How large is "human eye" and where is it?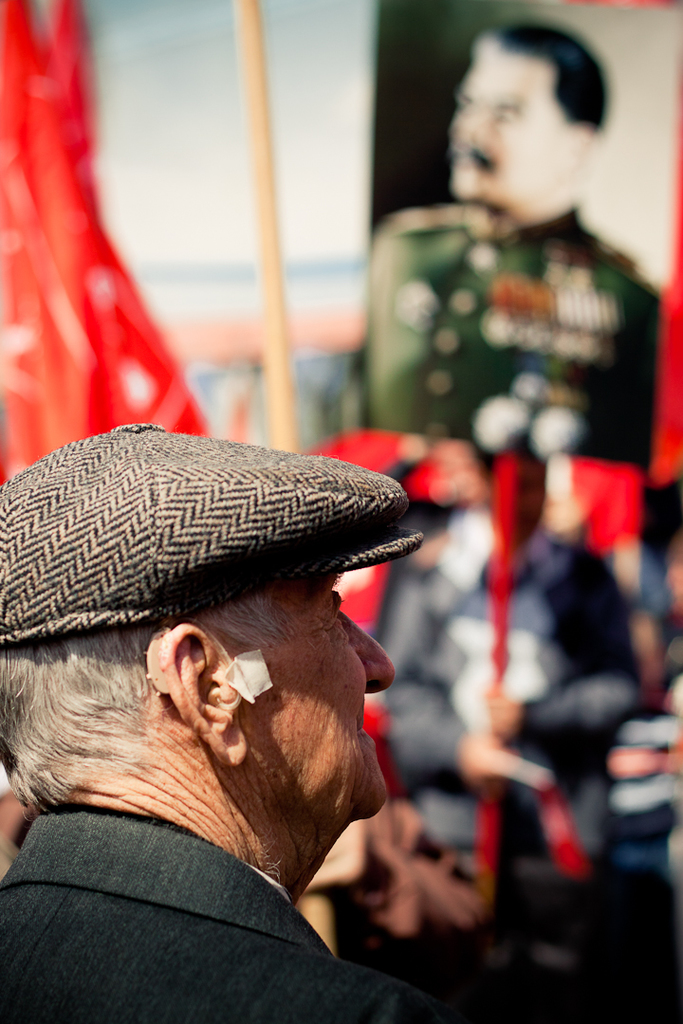
Bounding box: detection(328, 591, 348, 627).
